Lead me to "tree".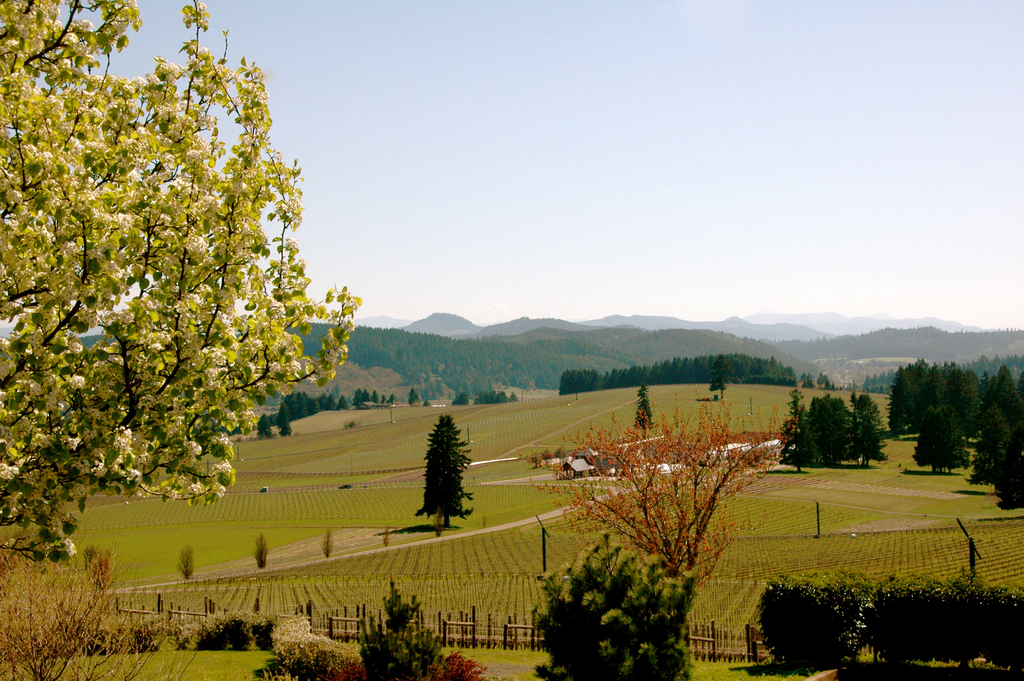
Lead to [x1=362, y1=385, x2=369, y2=404].
